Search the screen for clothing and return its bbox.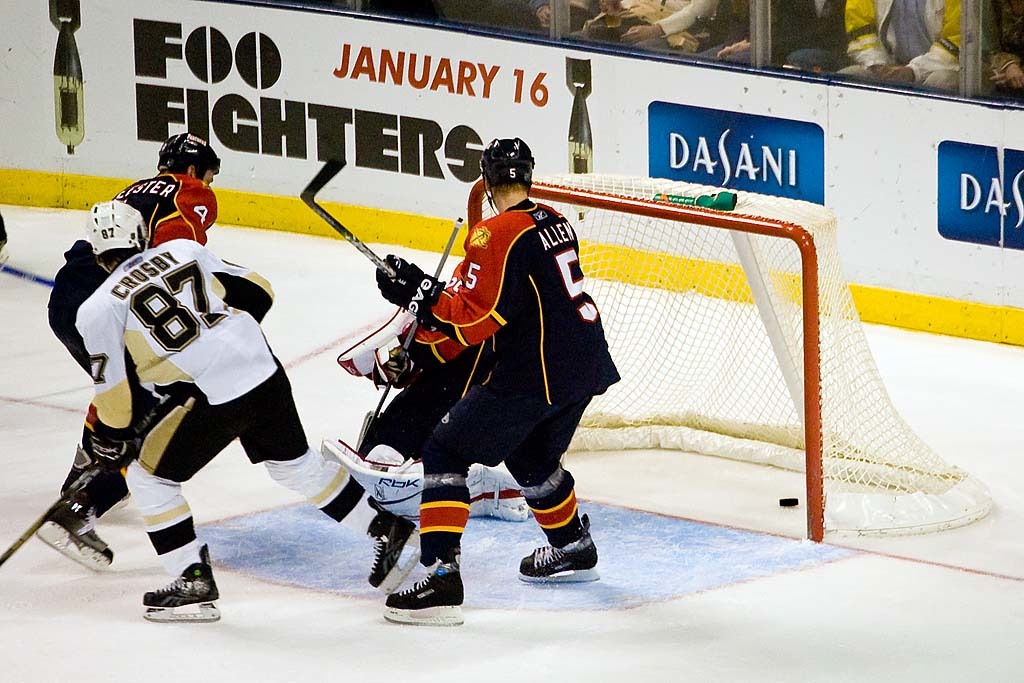
Found: l=355, t=181, r=607, b=557.
